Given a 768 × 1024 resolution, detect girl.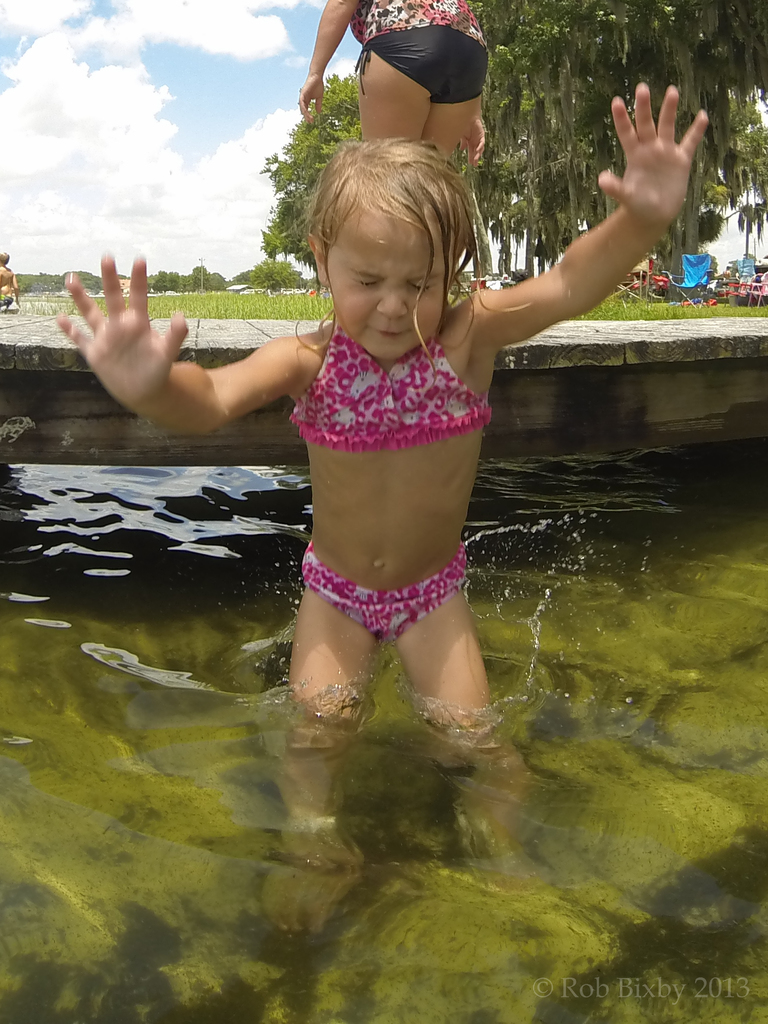
x1=54, y1=80, x2=712, y2=932.
